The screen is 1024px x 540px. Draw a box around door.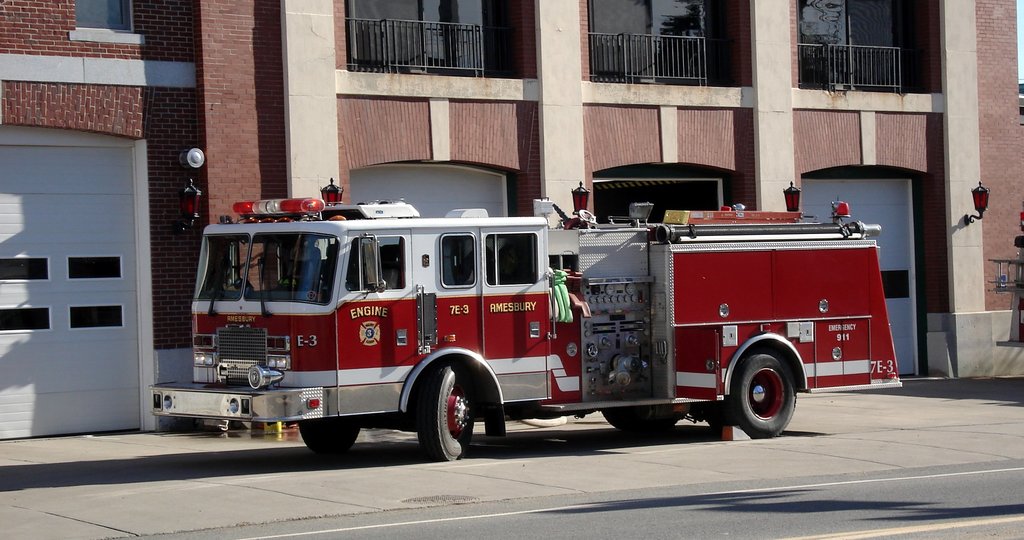
select_region(408, 228, 484, 363).
